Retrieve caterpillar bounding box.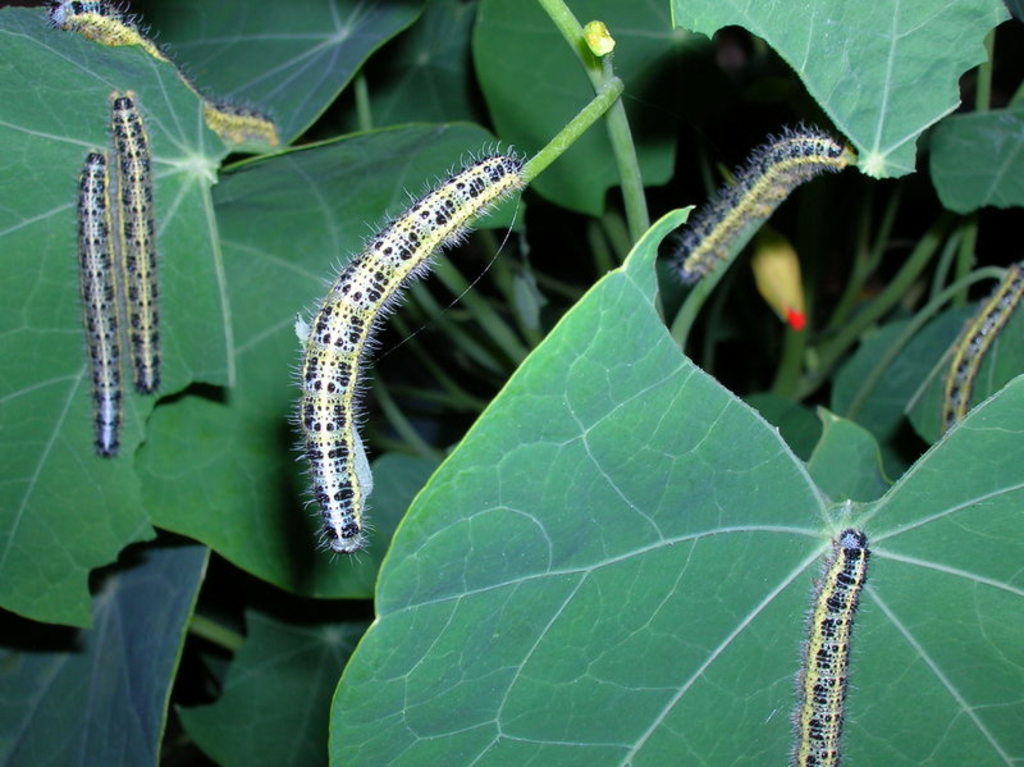
Bounding box: 282,146,532,576.
